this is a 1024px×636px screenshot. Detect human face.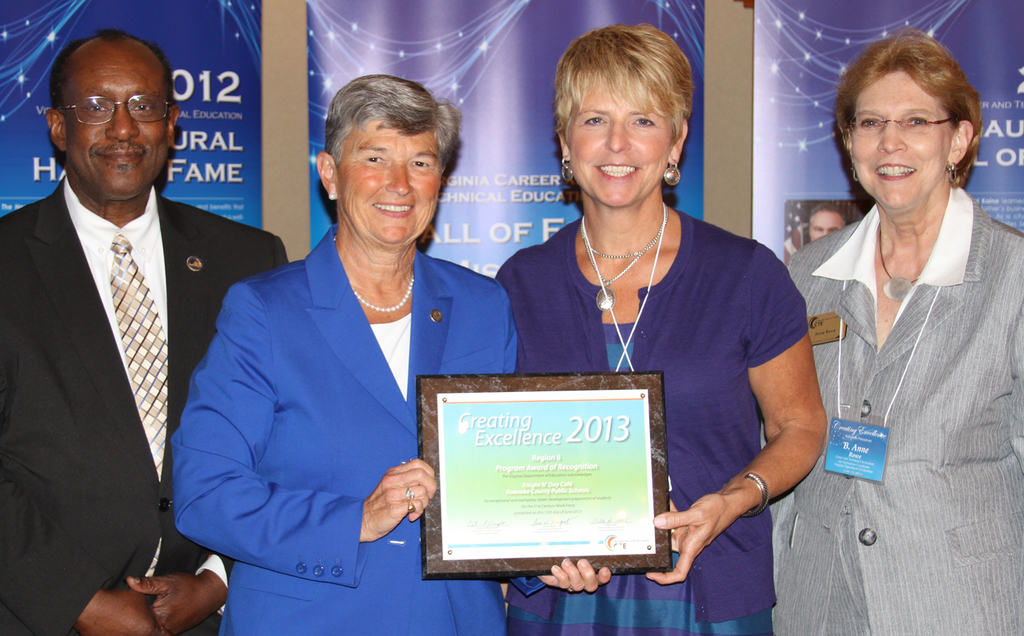
[x1=340, y1=102, x2=446, y2=249].
